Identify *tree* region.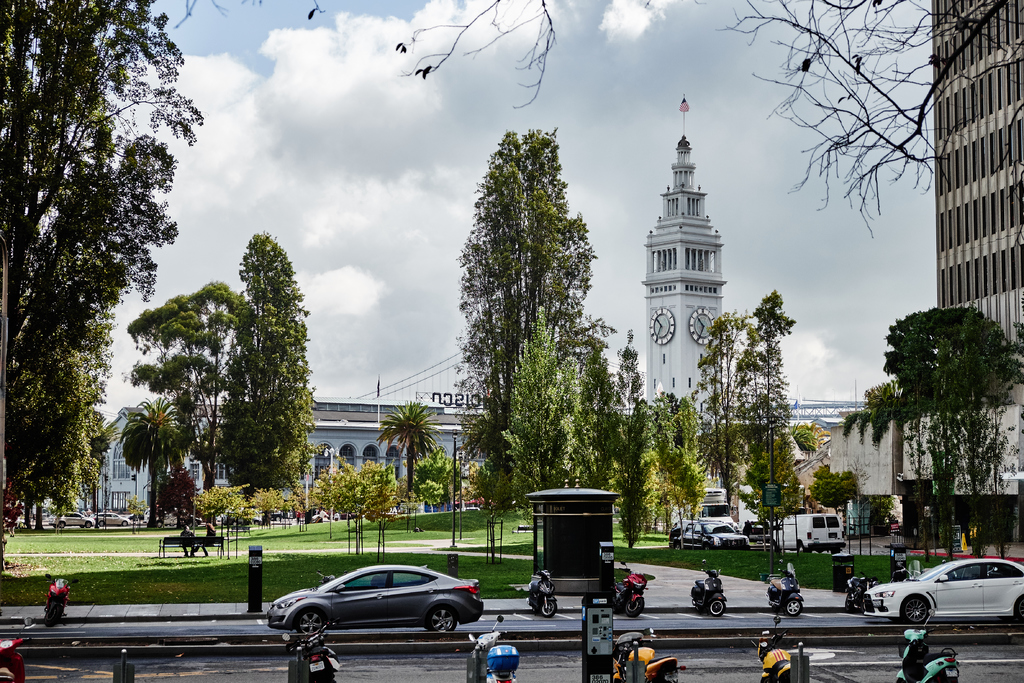
Region: bbox(451, 125, 598, 533).
